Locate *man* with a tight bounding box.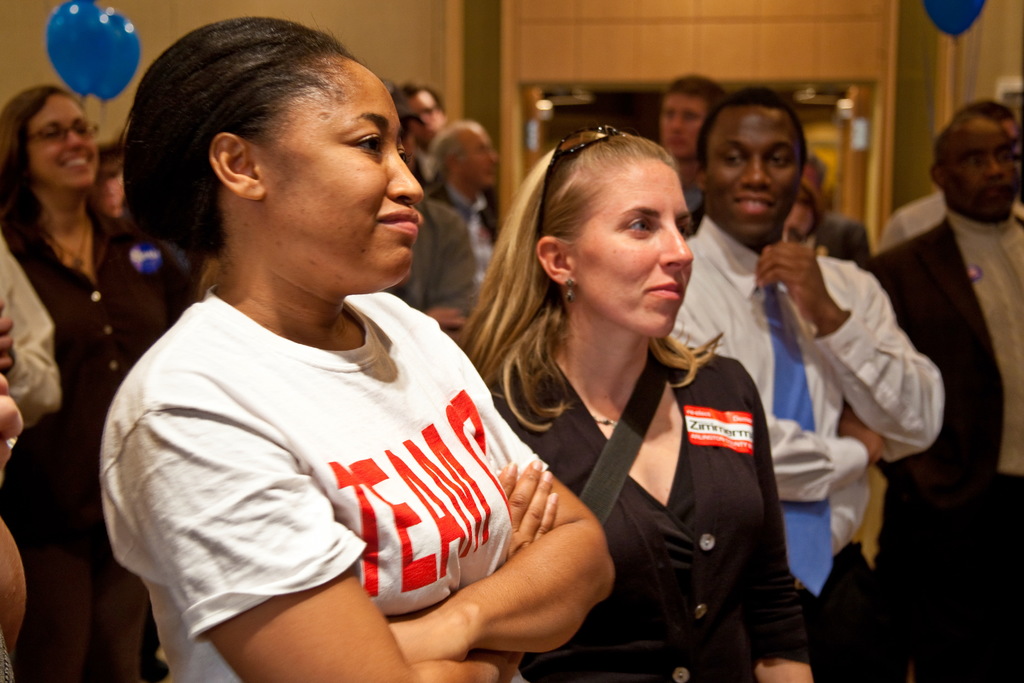
x1=397 y1=117 x2=504 y2=309.
